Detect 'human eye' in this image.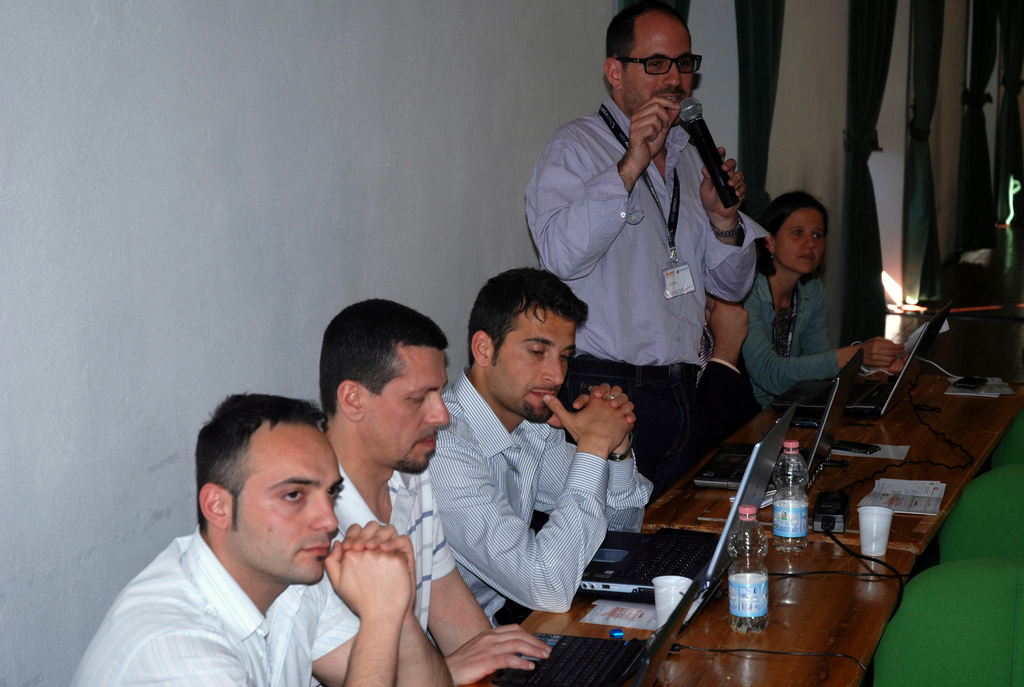
Detection: [791,227,803,236].
